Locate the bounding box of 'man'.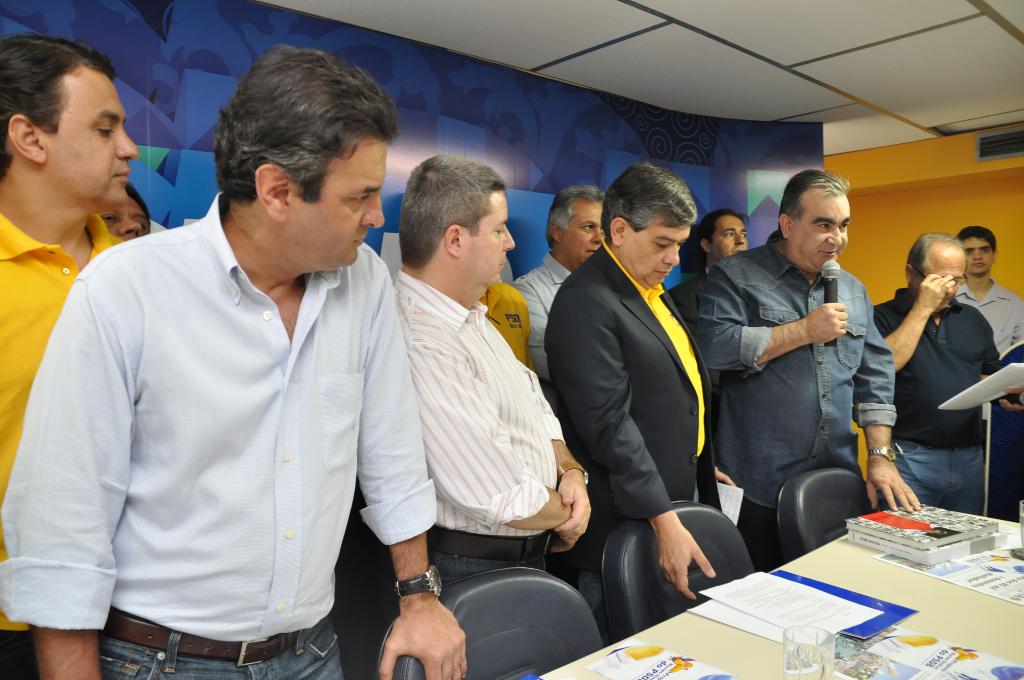
Bounding box: <region>0, 35, 136, 679</region>.
